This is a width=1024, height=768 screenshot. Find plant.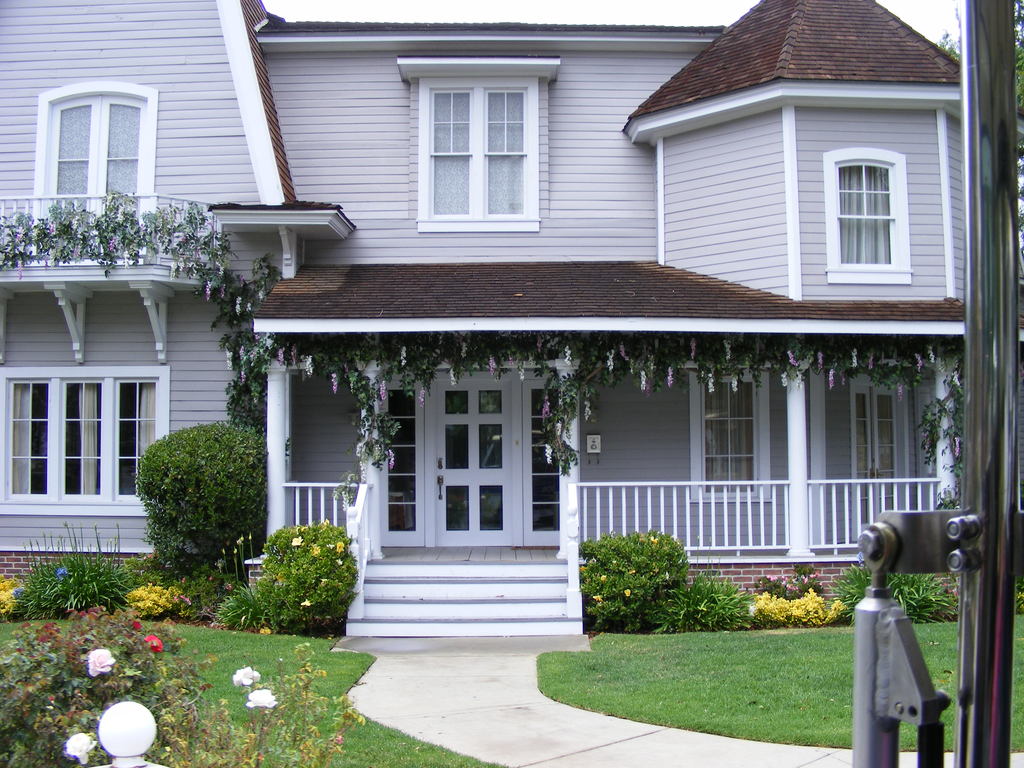
Bounding box: <region>243, 324, 446, 484</region>.
